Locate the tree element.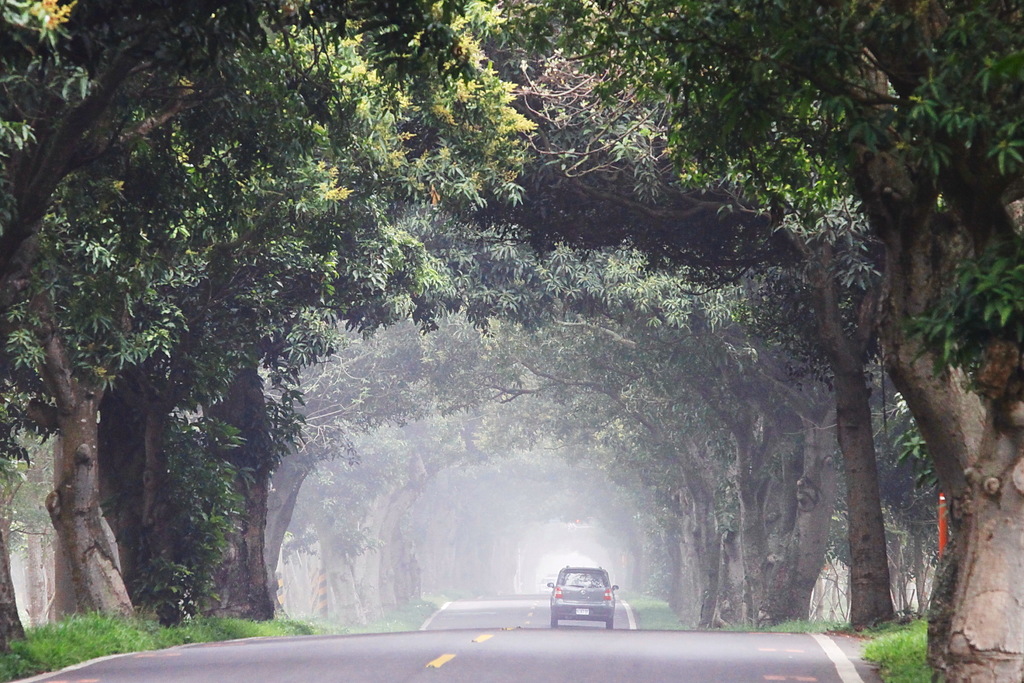
Element bbox: x1=223, y1=276, x2=506, y2=611.
